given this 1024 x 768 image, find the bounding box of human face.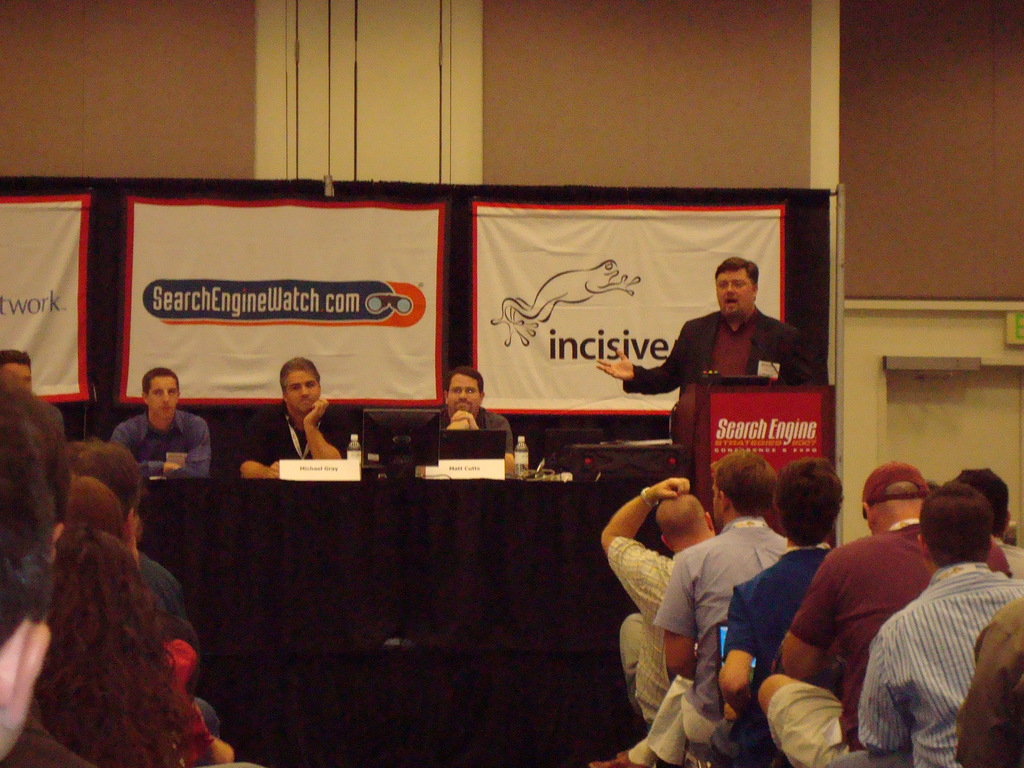
447 374 484 417.
